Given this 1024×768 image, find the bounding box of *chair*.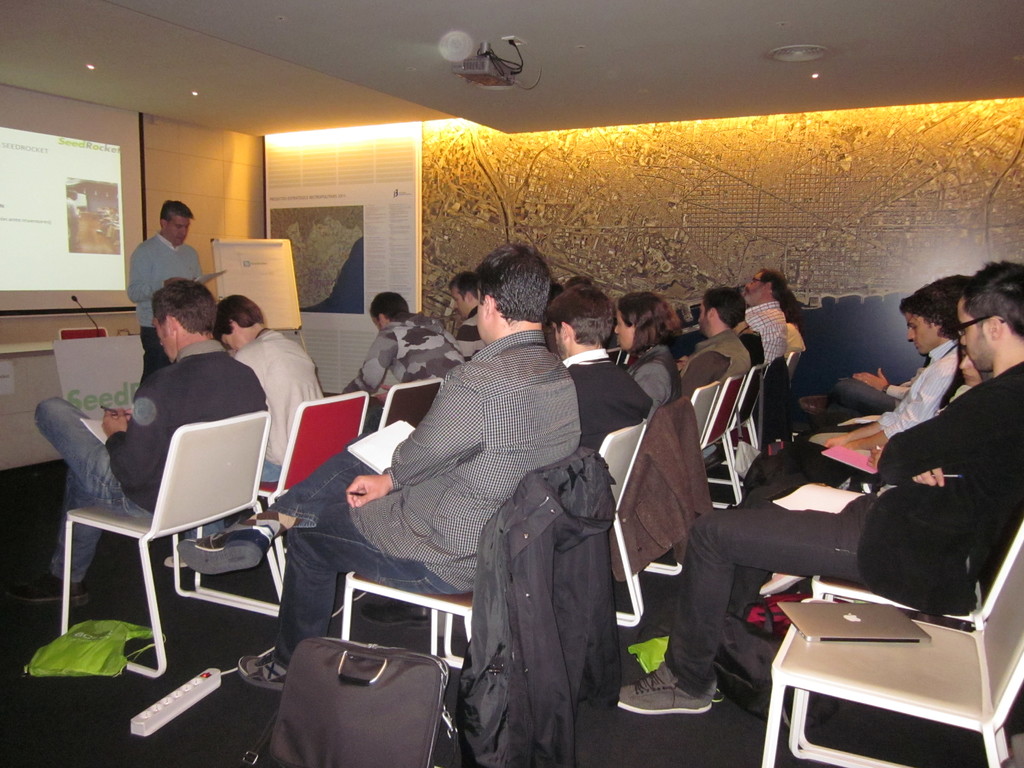
pyautogui.locateOnScreen(786, 347, 806, 383).
